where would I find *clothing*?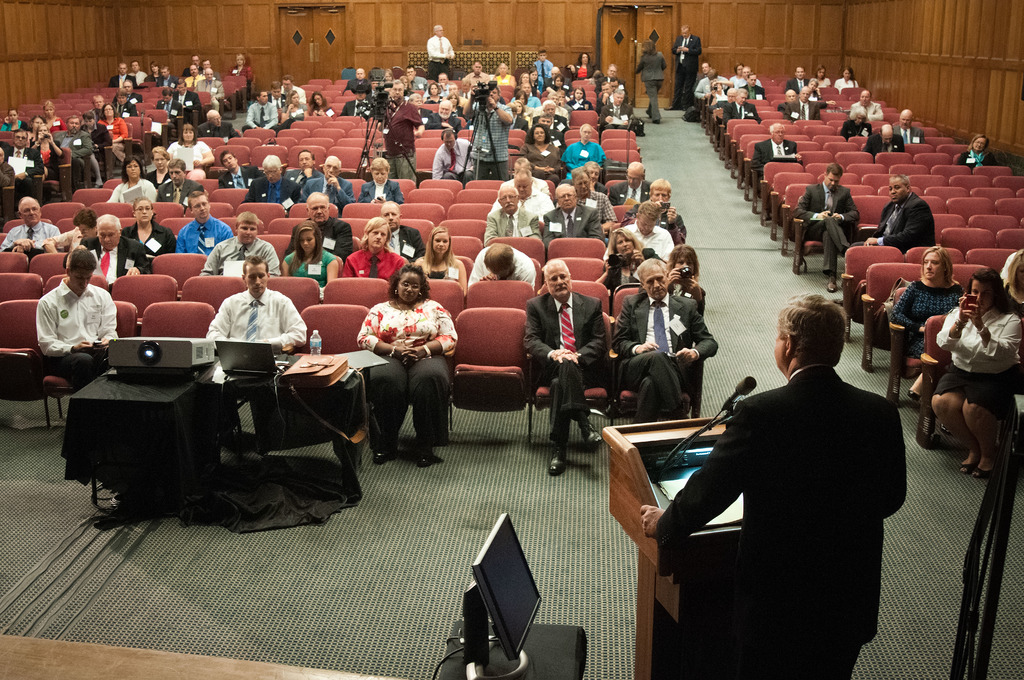
At <region>353, 175, 404, 204</region>.
